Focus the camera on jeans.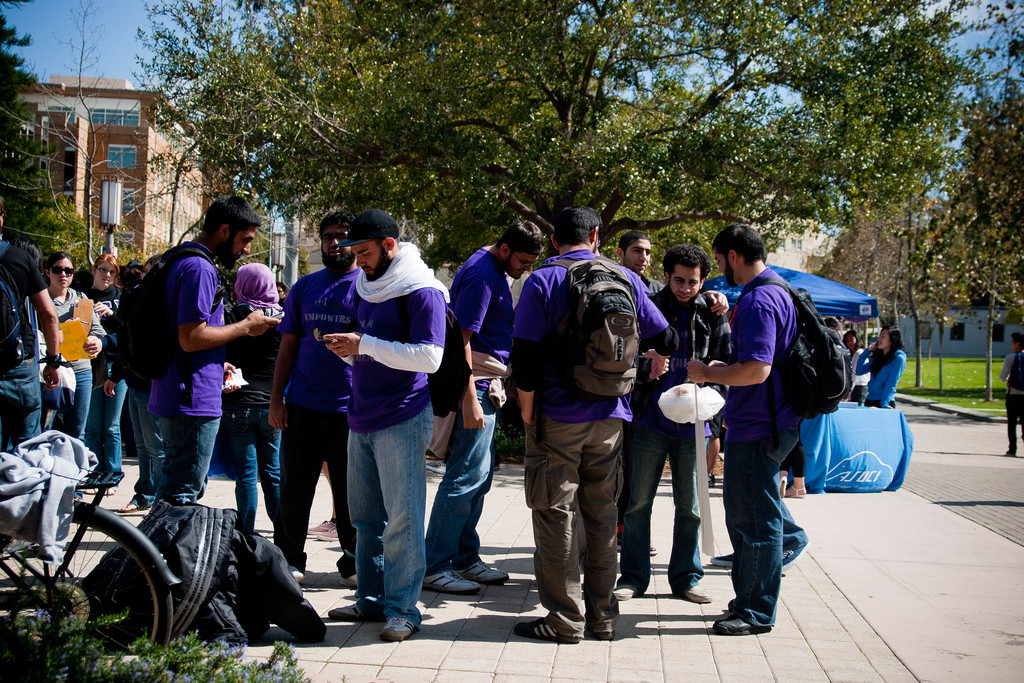
Focus region: l=0, t=363, r=40, b=458.
